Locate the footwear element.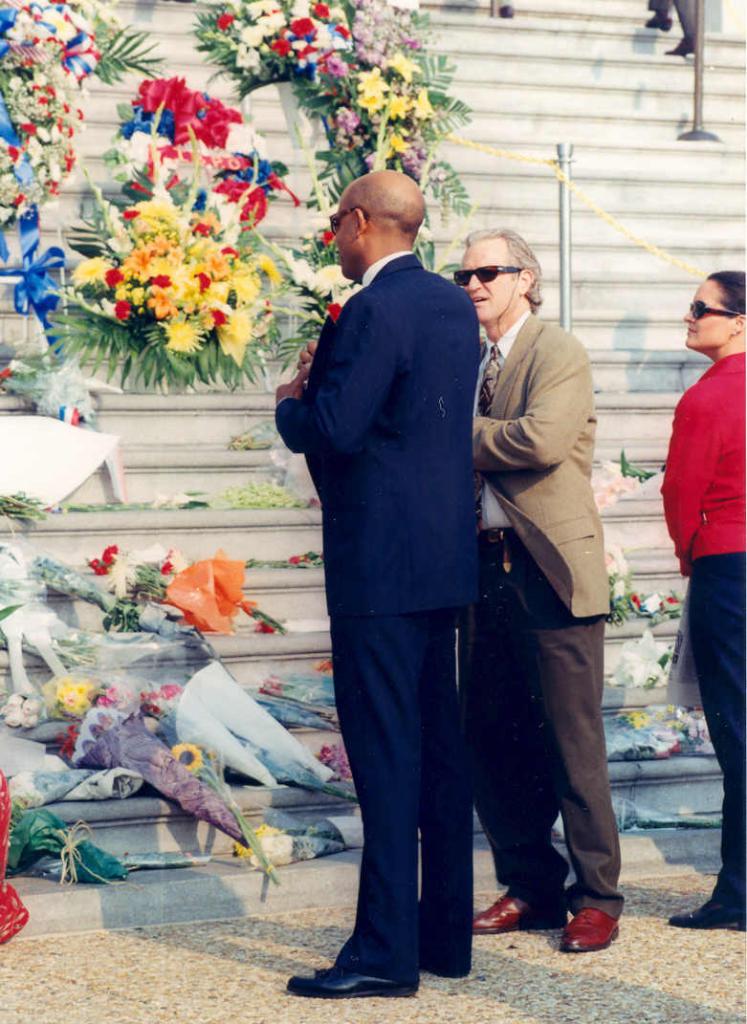
Element bbox: detection(409, 941, 466, 979).
